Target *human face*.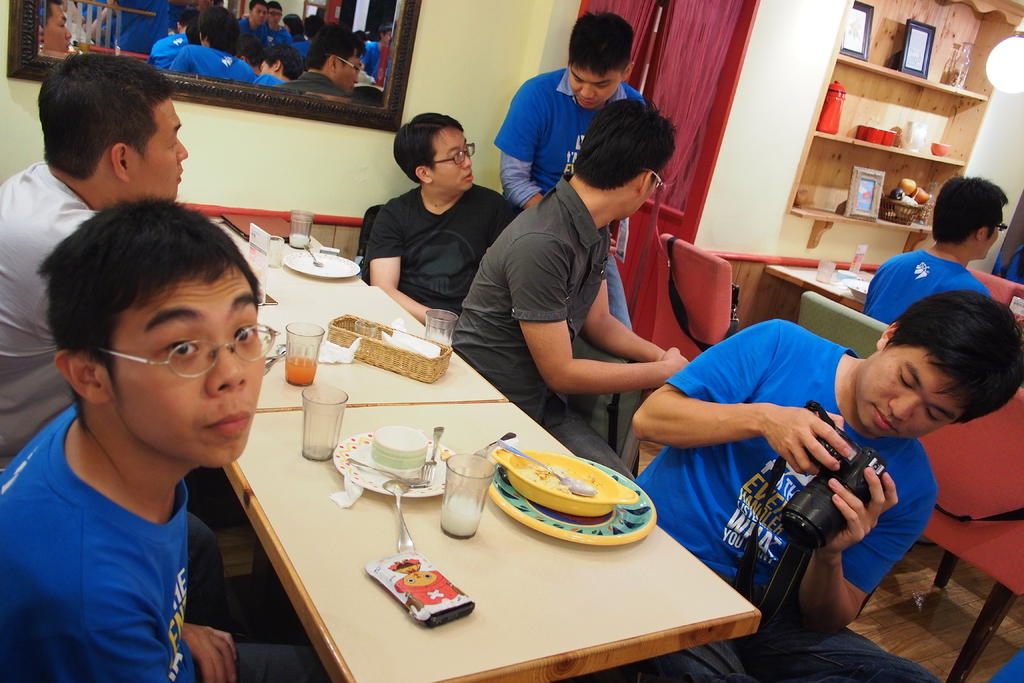
Target region: 127/98/189/202.
